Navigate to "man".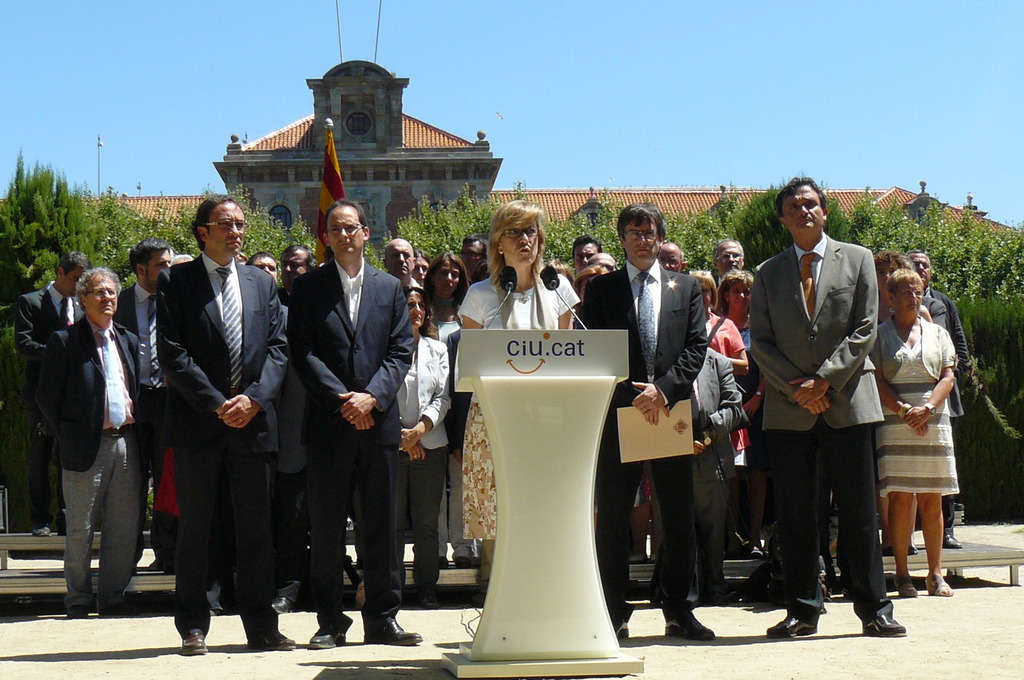
Navigation target: 577/199/717/640.
